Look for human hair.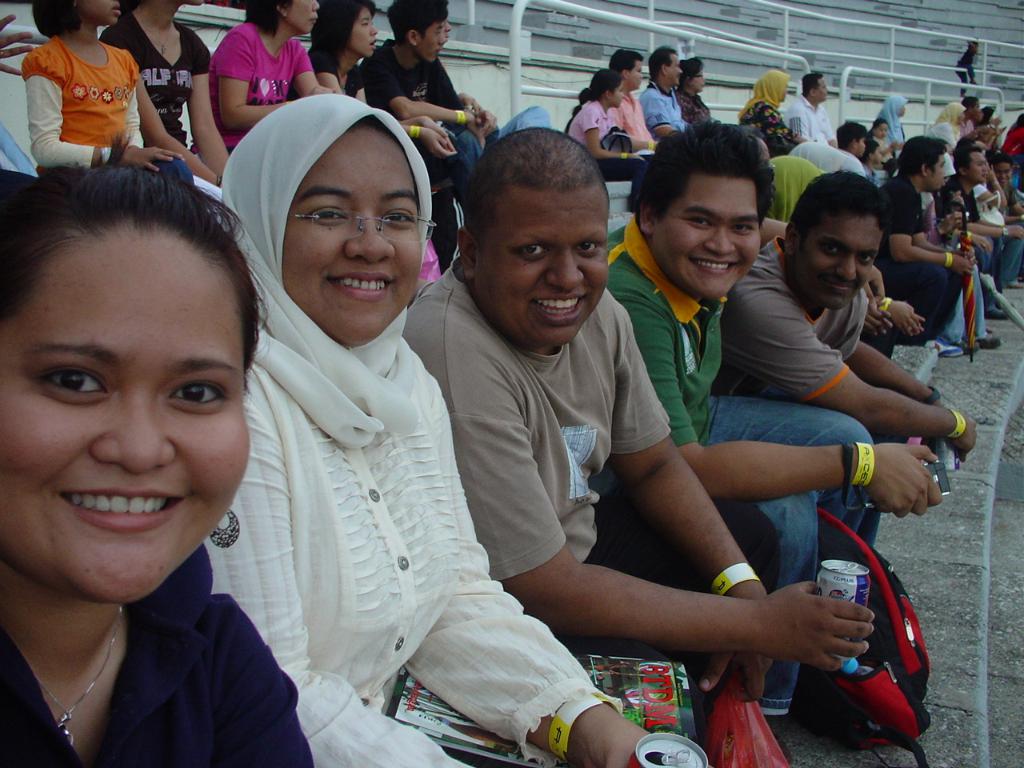
Found: (x1=894, y1=134, x2=946, y2=170).
